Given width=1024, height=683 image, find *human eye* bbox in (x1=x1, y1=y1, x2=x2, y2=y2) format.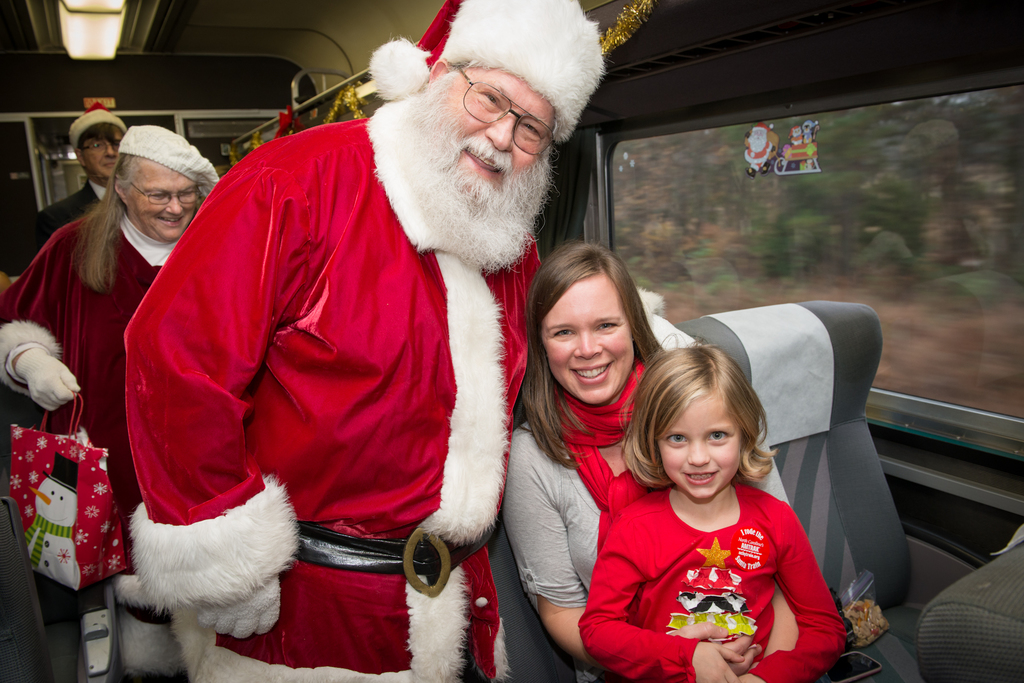
(x1=707, y1=428, x2=732, y2=444).
